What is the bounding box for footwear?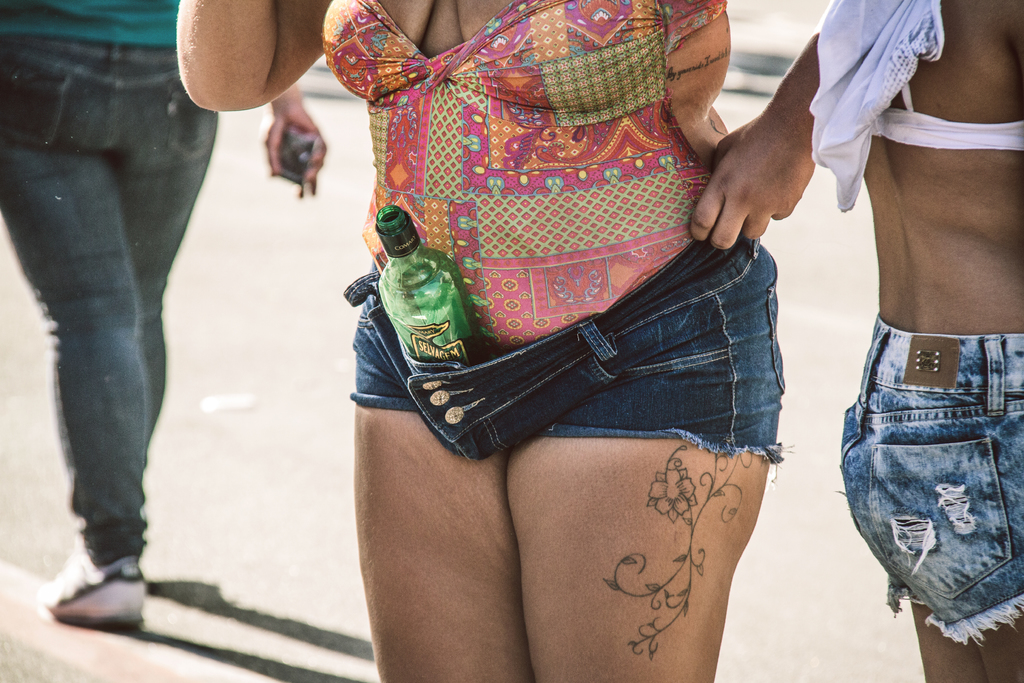
[x1=37, y1=567, x2=151, y2=646].
